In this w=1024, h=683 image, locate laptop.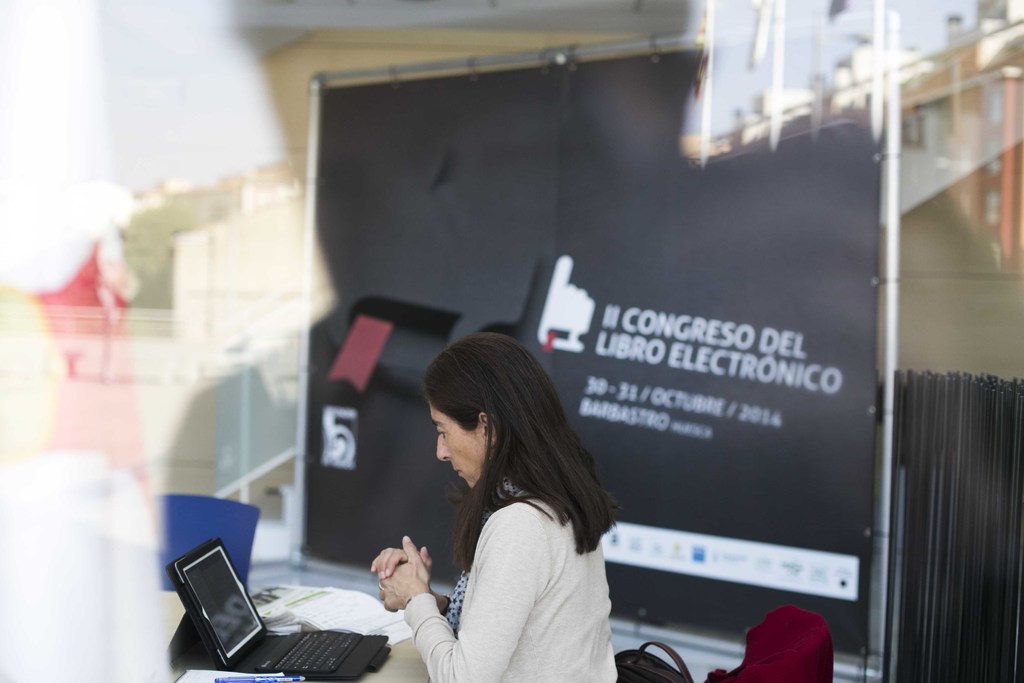
Bounding box: <box>169,539,392,678</box>.
